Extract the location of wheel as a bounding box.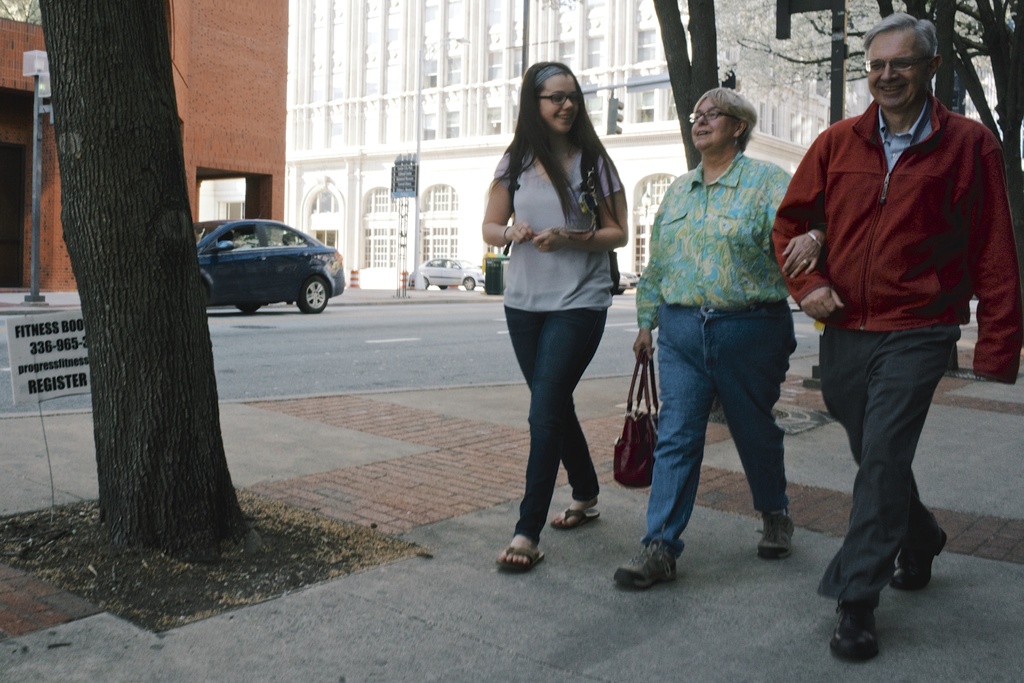
l=298, t=277, r=333, b=315.
